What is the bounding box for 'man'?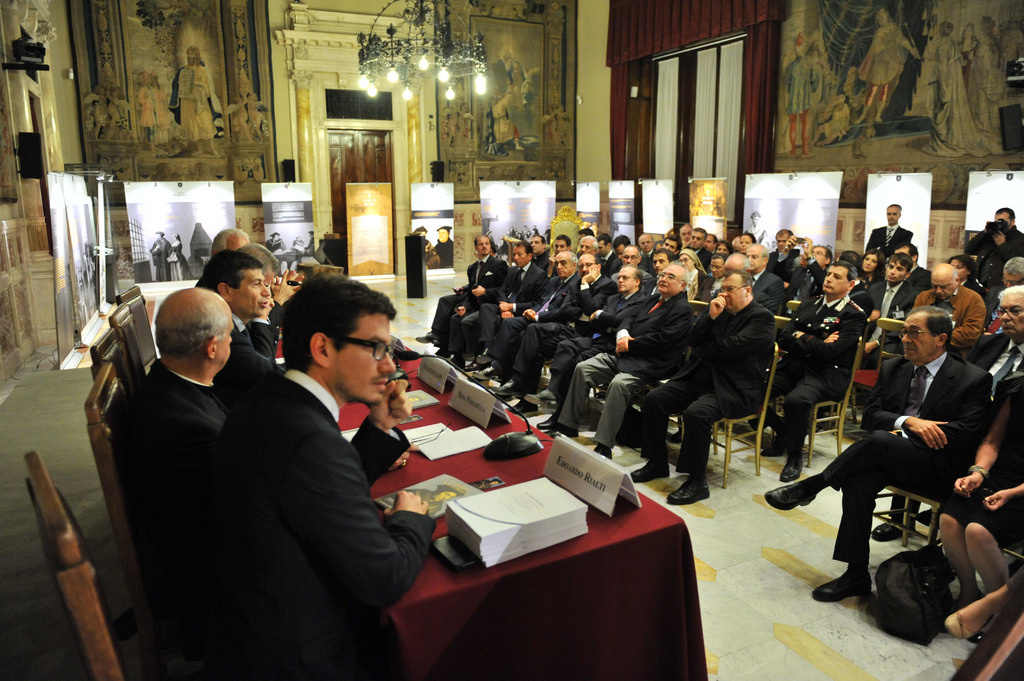
l=659, t=234, r=684, b=258.
